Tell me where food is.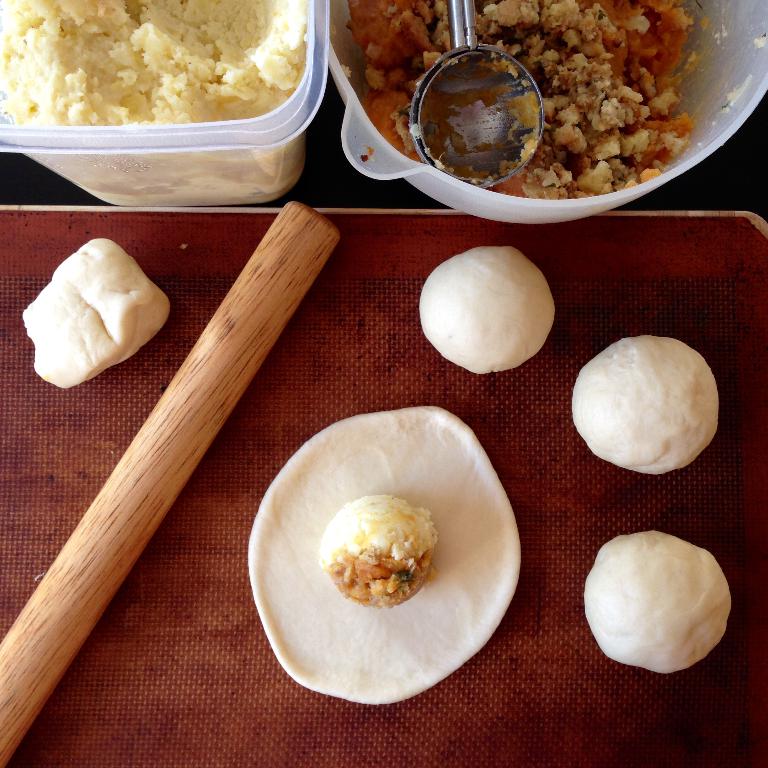
food is at 583/530/732/676.
